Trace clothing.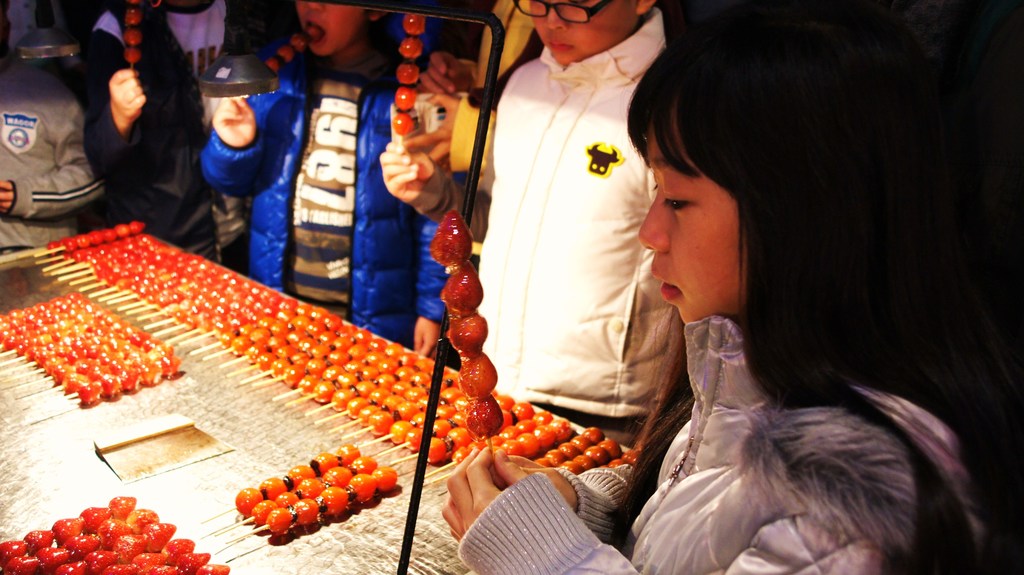
Traced to <bbox>452, 311, 986, 574</bbox>.
